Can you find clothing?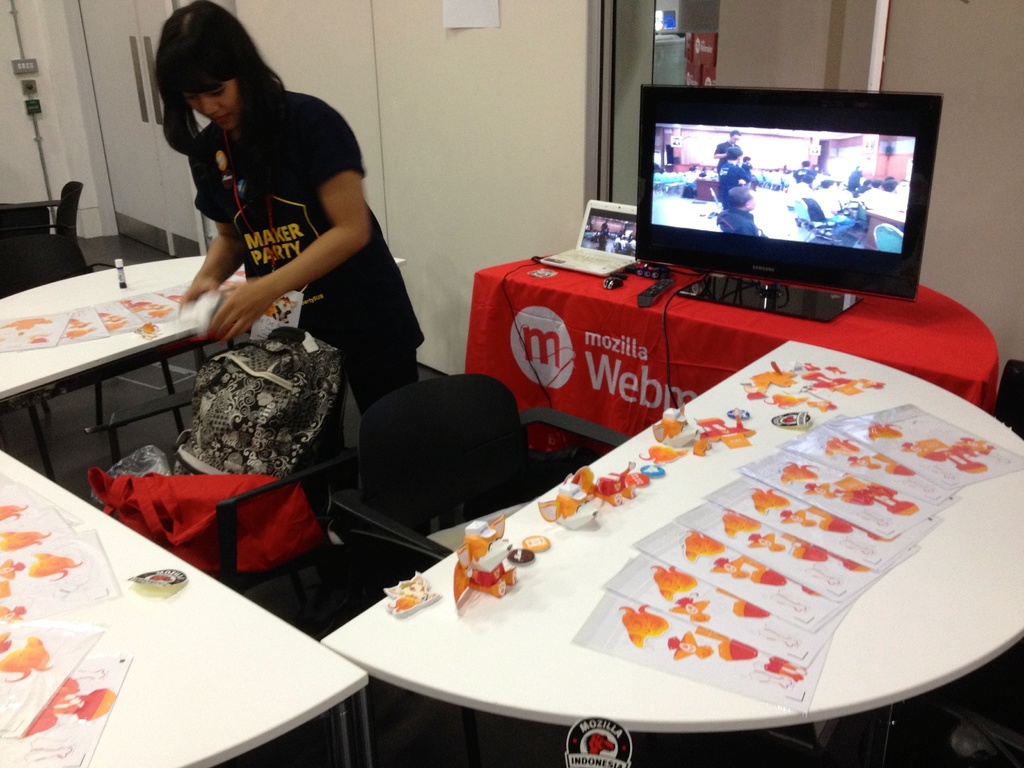
Yes, bounding box: 723:204:762:235.
